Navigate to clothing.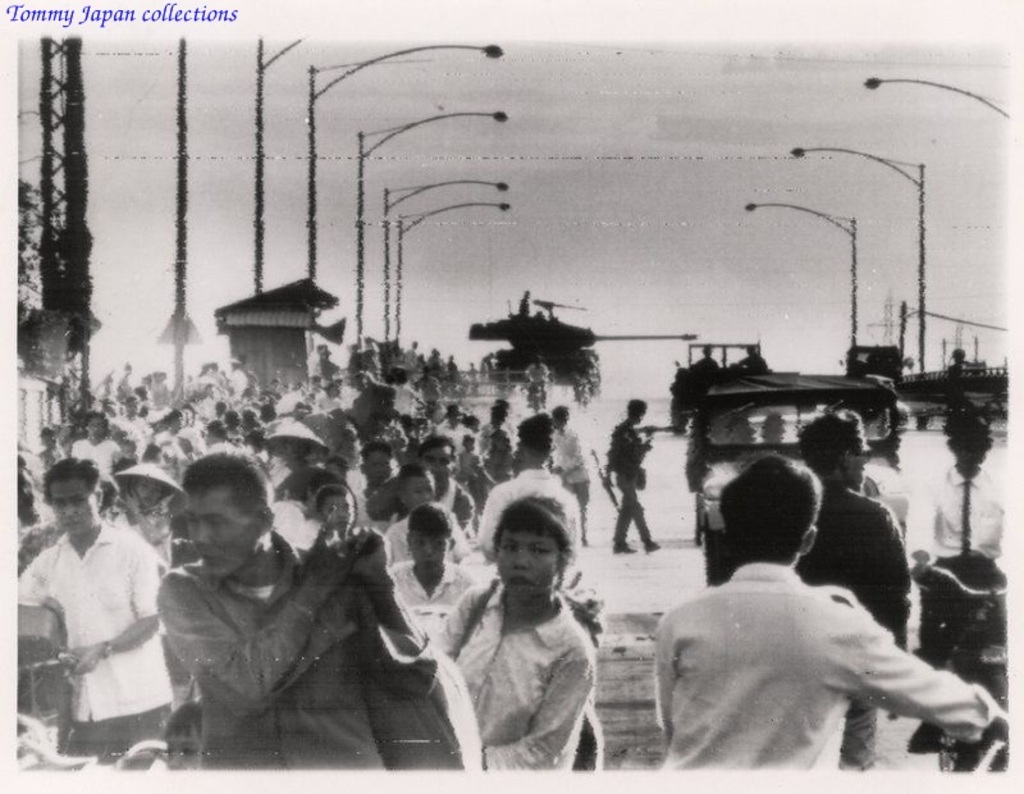
Navigation target: 8,525,154,753.
